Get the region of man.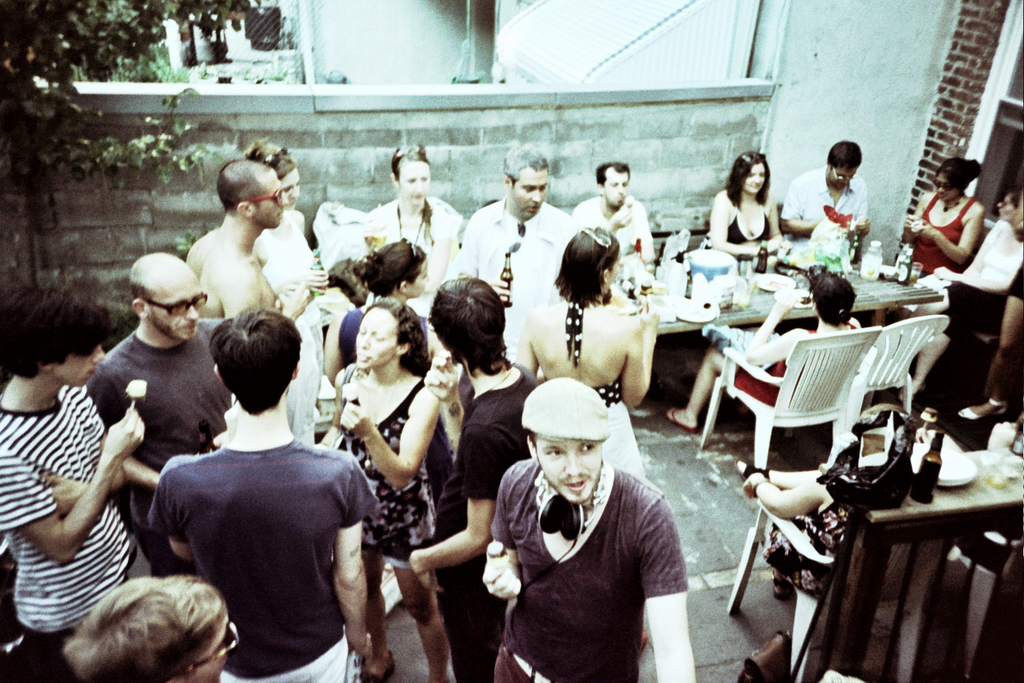
box=[0, 282, 147, 682].
